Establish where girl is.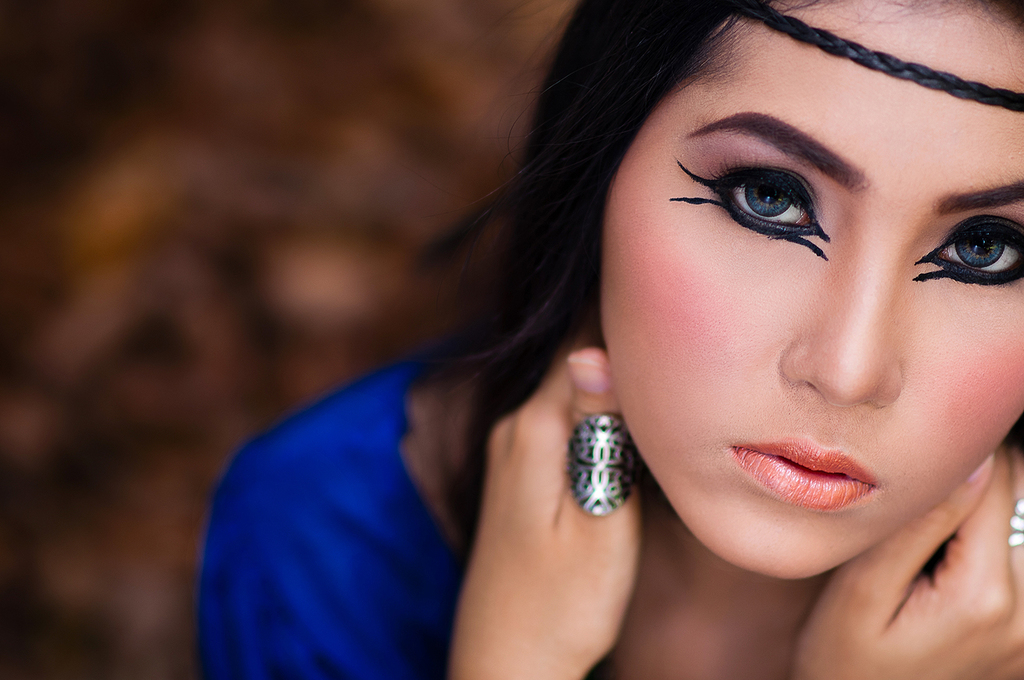
Established at left=202, top=0, right=1023, bottom=679.
